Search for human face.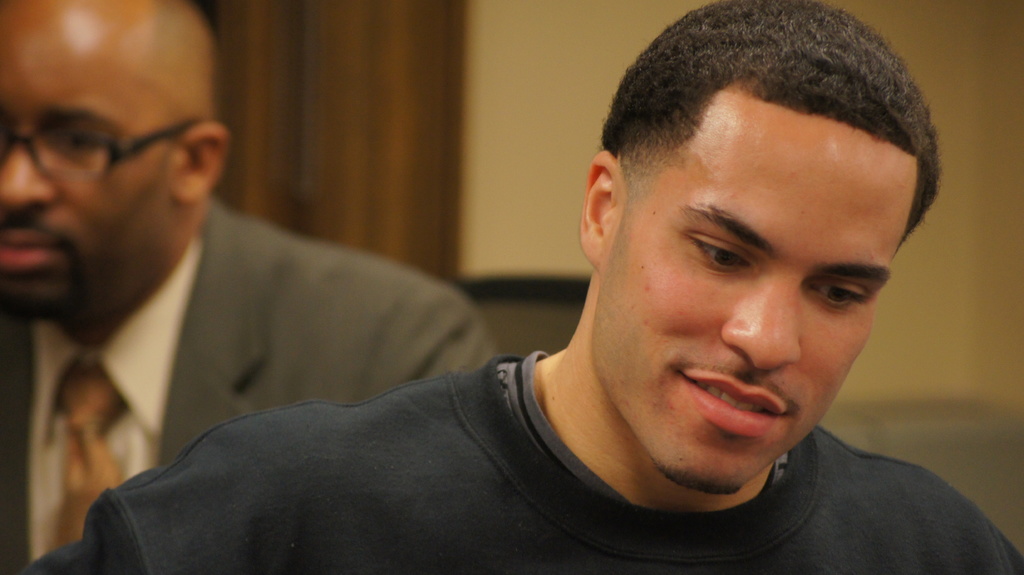
Found at (0,0,164,313).
